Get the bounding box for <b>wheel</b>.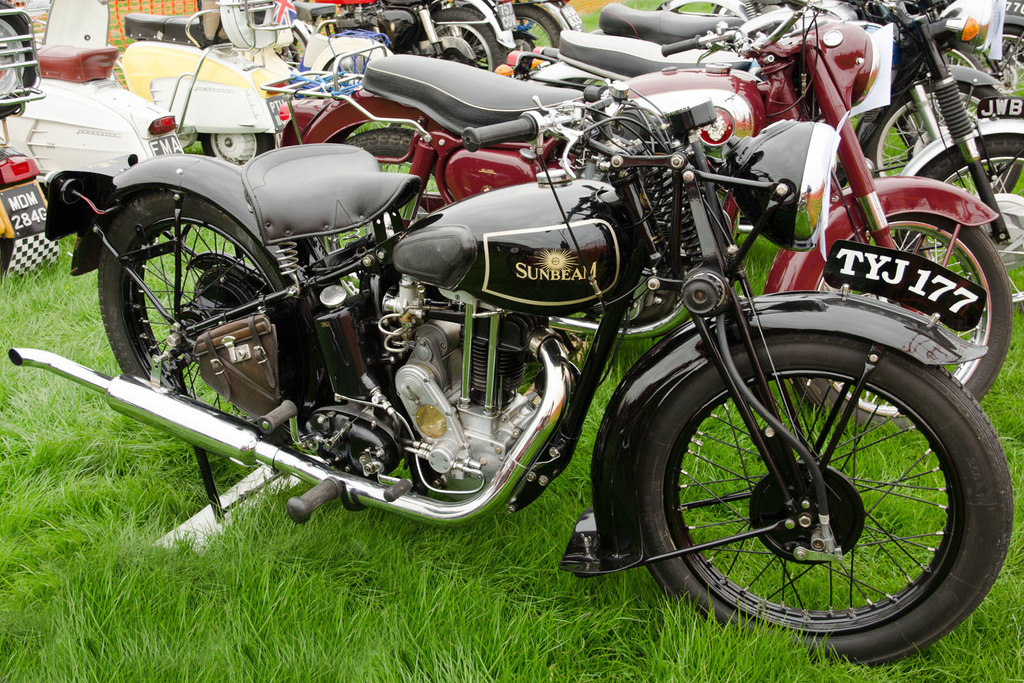
x1=200, y1=131, x2=273, y2=168.
